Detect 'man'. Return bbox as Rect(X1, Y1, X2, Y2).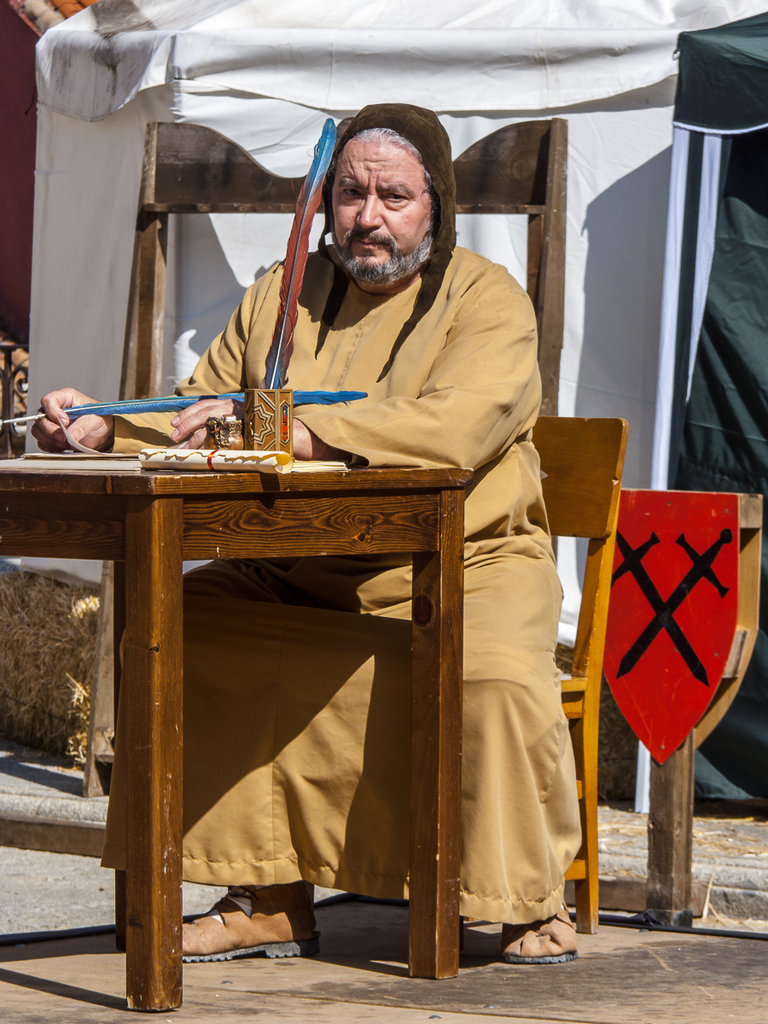
Rect(102, 107, 550, 894).
